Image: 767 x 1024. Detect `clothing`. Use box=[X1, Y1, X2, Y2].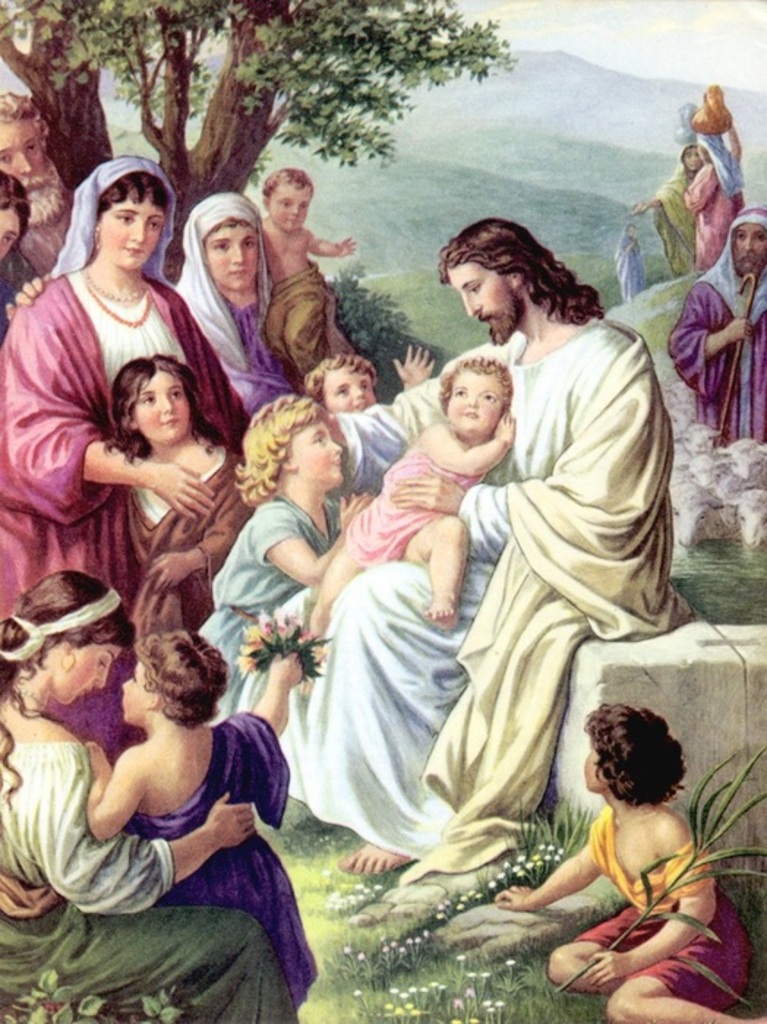
box=[85, 433, 259, 636].
